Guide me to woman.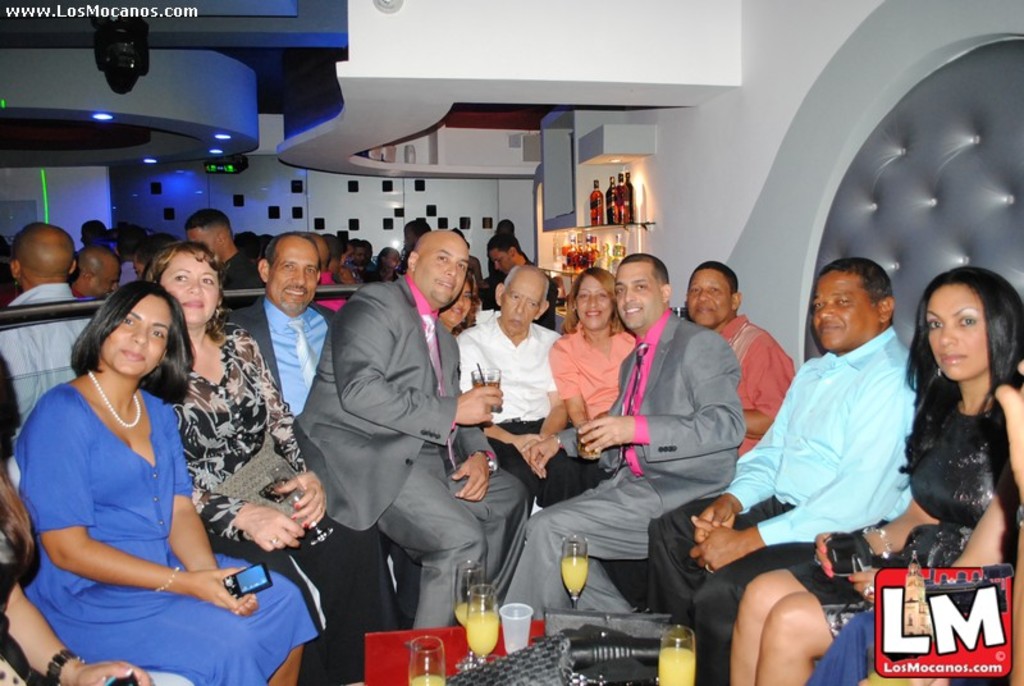
Guidance: (736, 267, 1023, 685).
